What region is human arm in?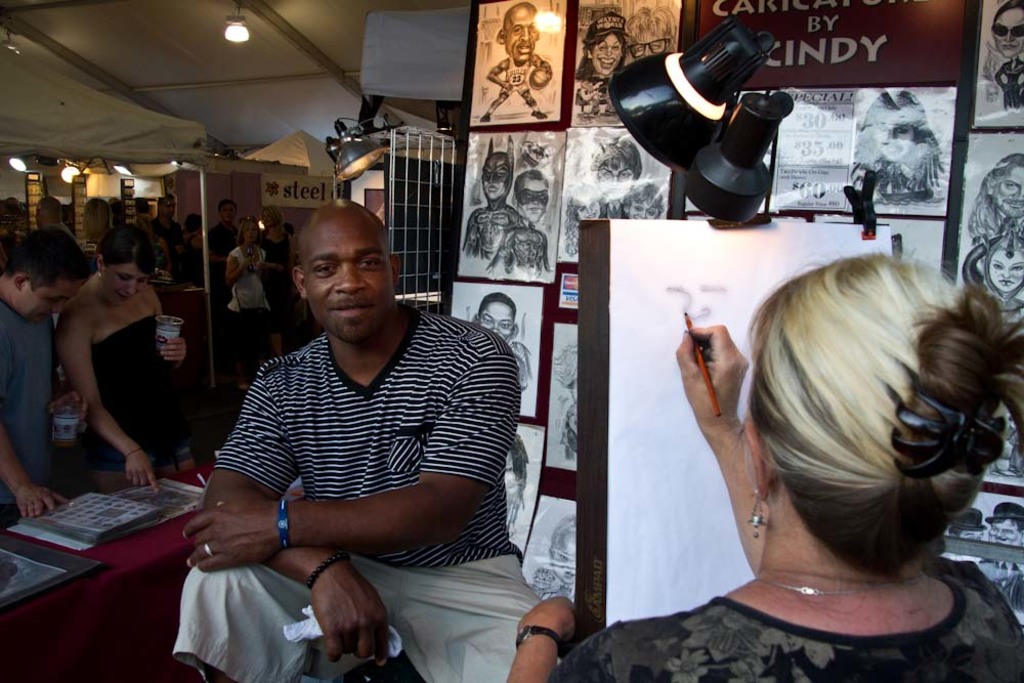
pyautogui.locateOnScreen(151, 336, 188, 368).
